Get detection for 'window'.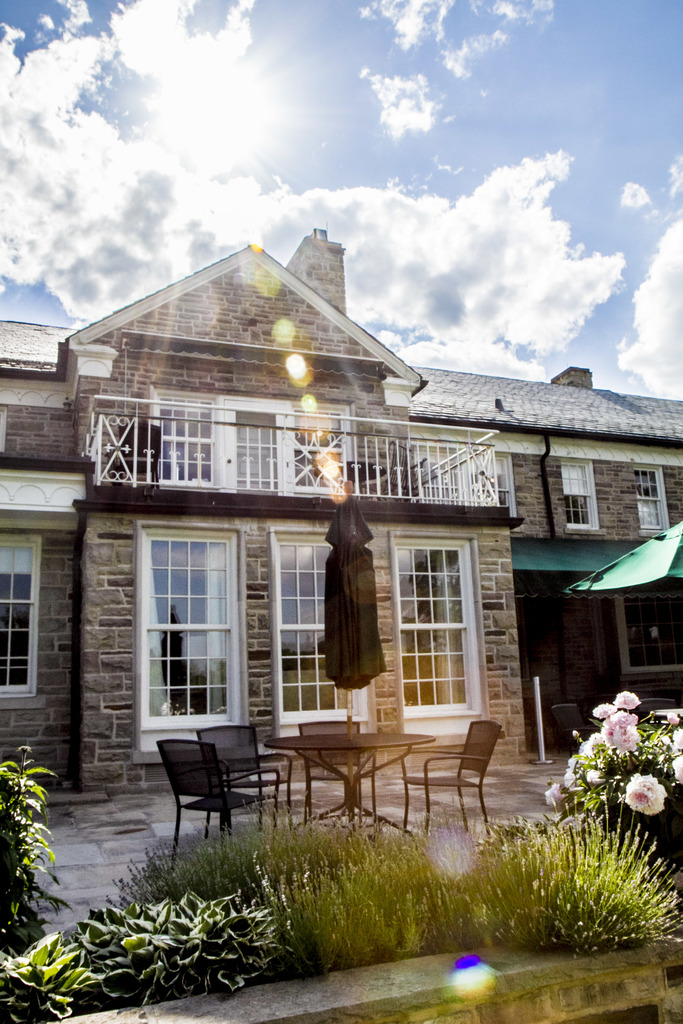
Detection: locate(133, 525, 239, 749).
